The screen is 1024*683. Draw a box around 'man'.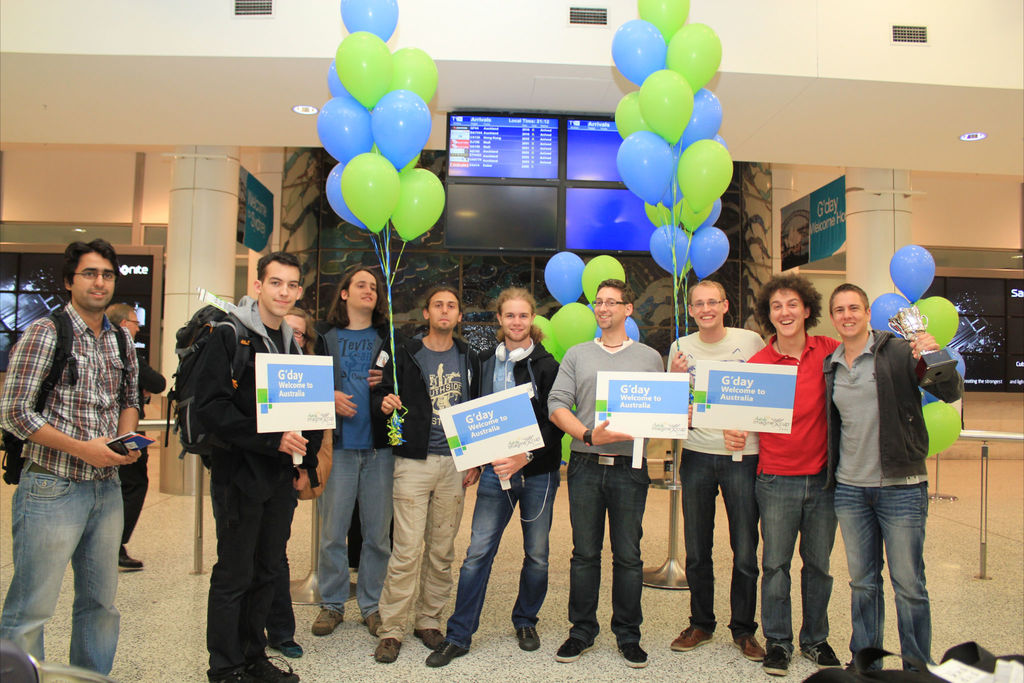
select_region(541, 277, 670, 667).
